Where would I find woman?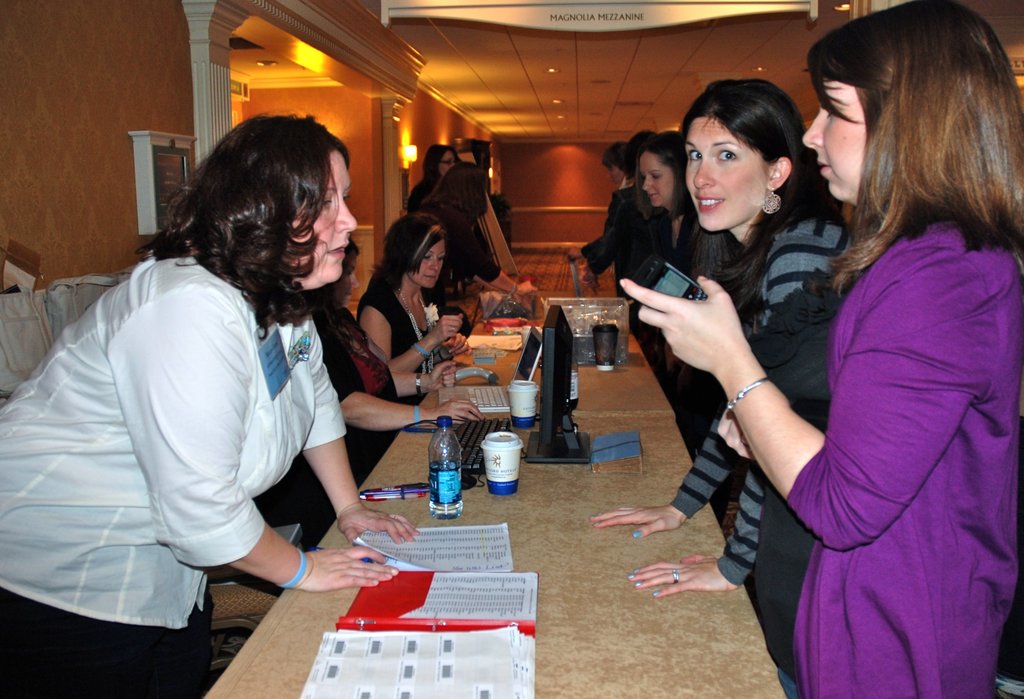
At [412, 161, 539, 307].
